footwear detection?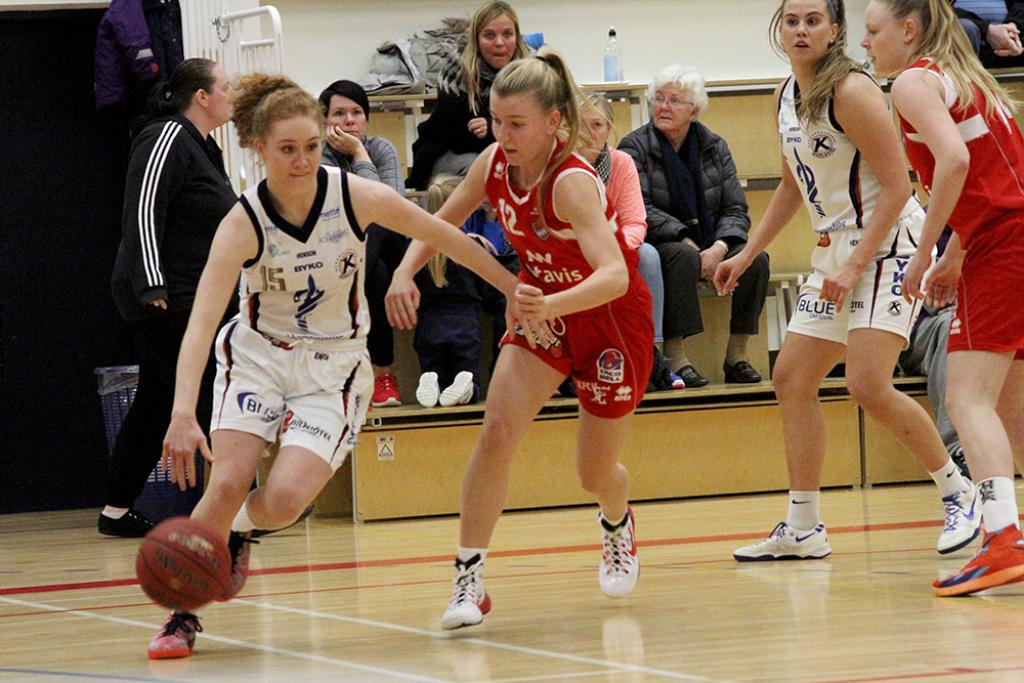
(x1=216, y1=526, x2=253, y2=604)
